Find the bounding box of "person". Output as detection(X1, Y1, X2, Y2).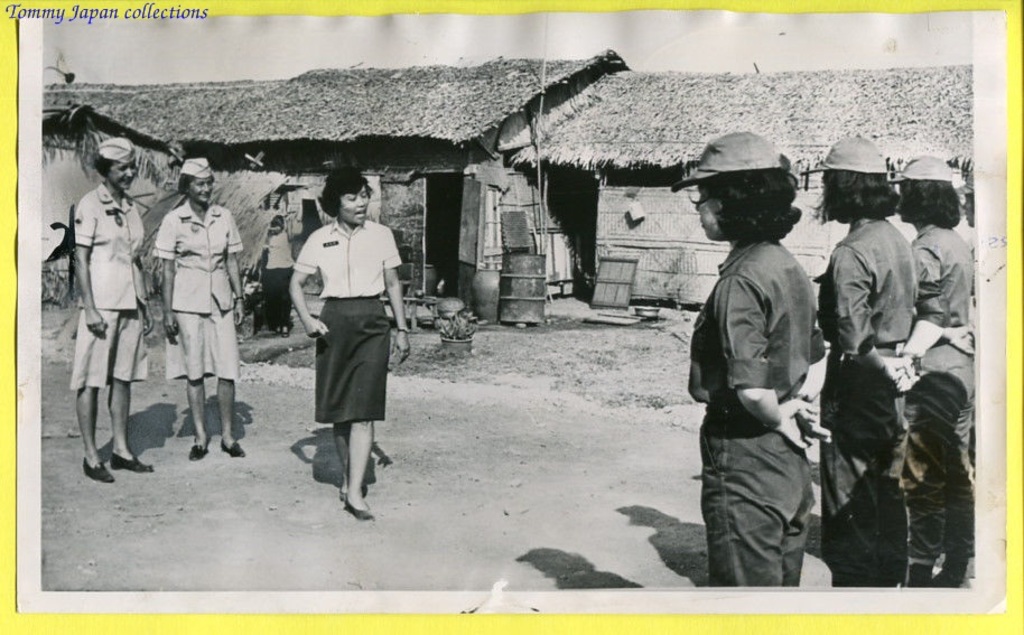
detection(73, 139, 157, 487).
